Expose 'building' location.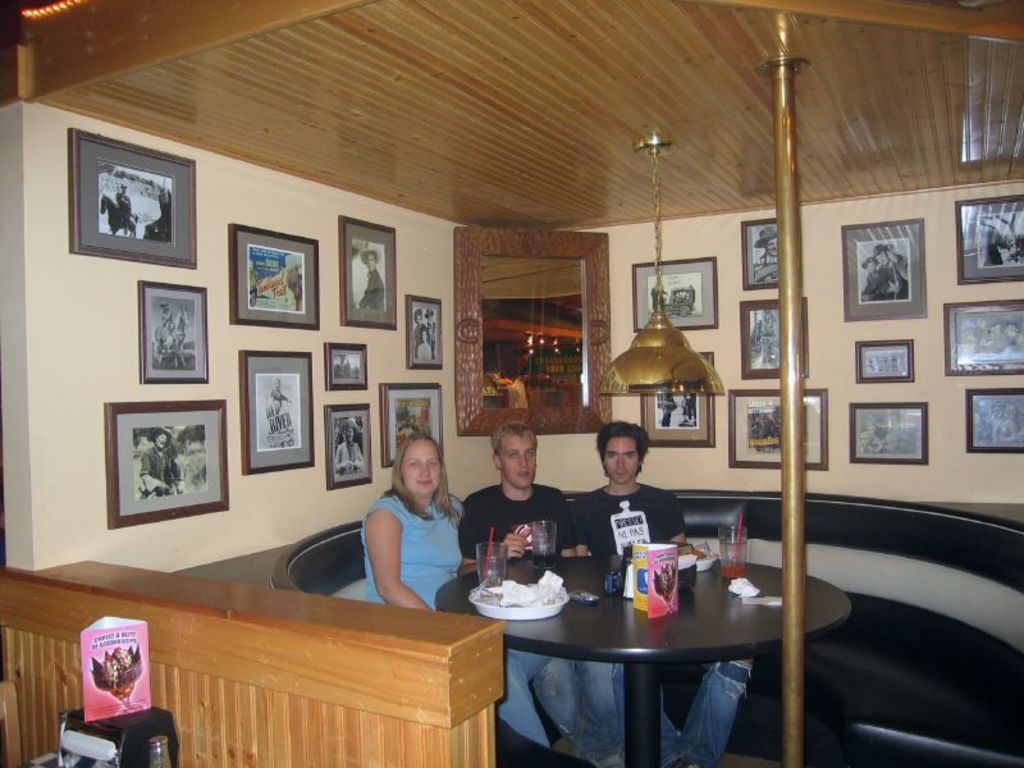
Exposed at box(0, 9, 1023, 767).
